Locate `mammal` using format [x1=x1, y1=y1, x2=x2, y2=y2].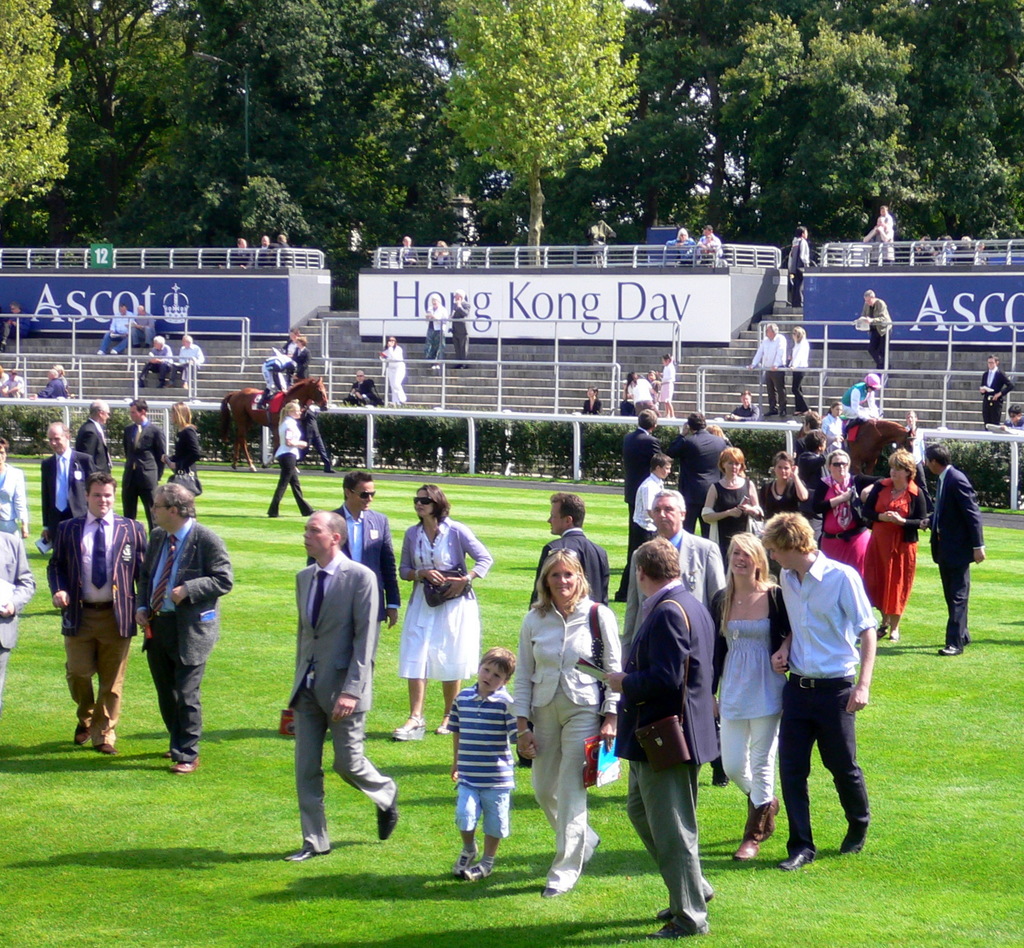
[x1=658, y1=353, x2=677, y2=420].
